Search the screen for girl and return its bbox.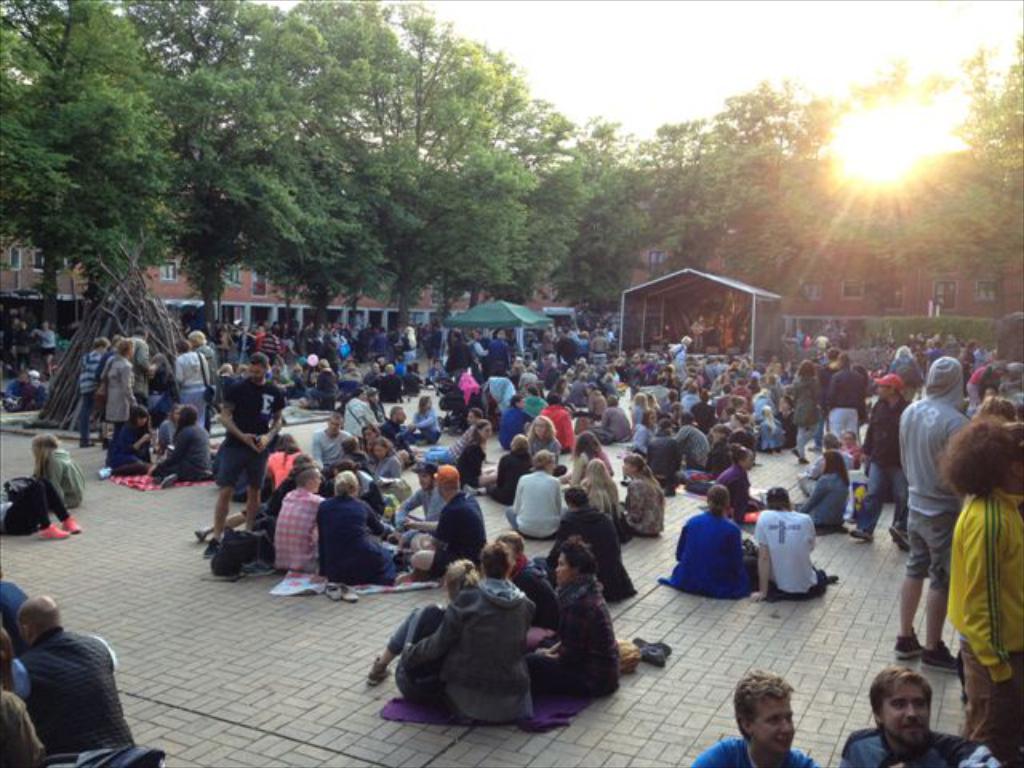
Found: region(718, 438, 762, 522).
